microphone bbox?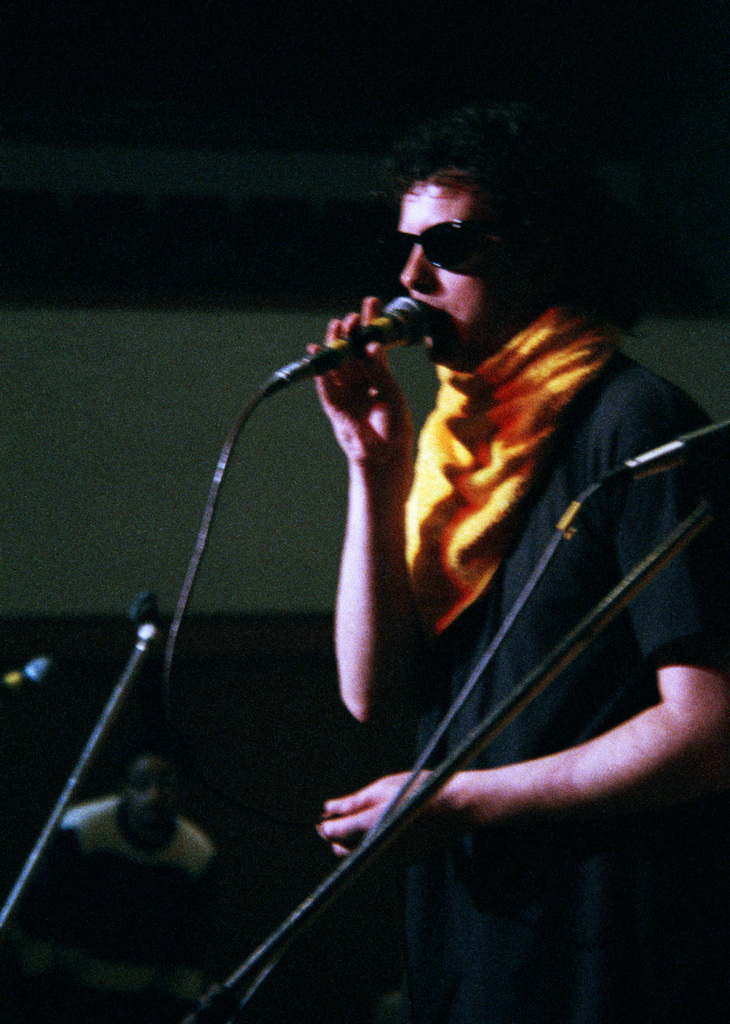
0:657:60:700
